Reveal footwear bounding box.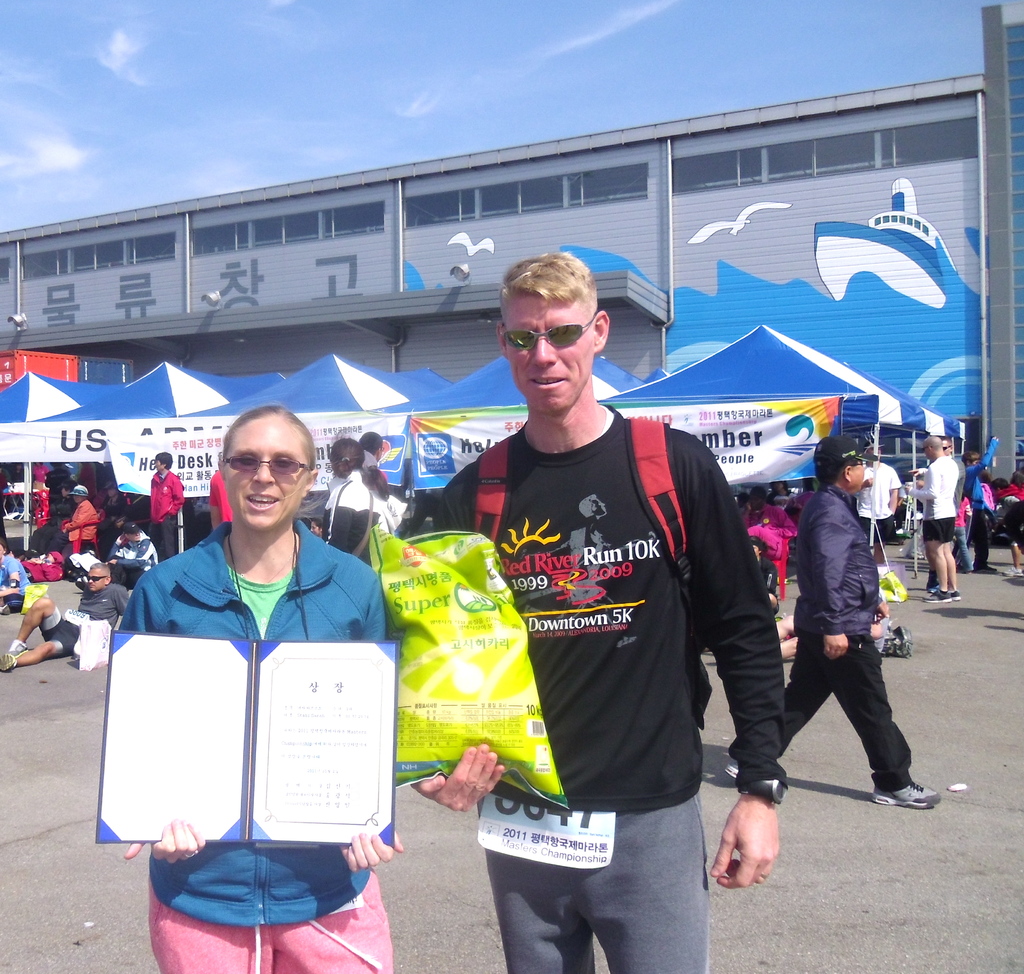
Revealed: BBox(0, 652, 14, 672).
